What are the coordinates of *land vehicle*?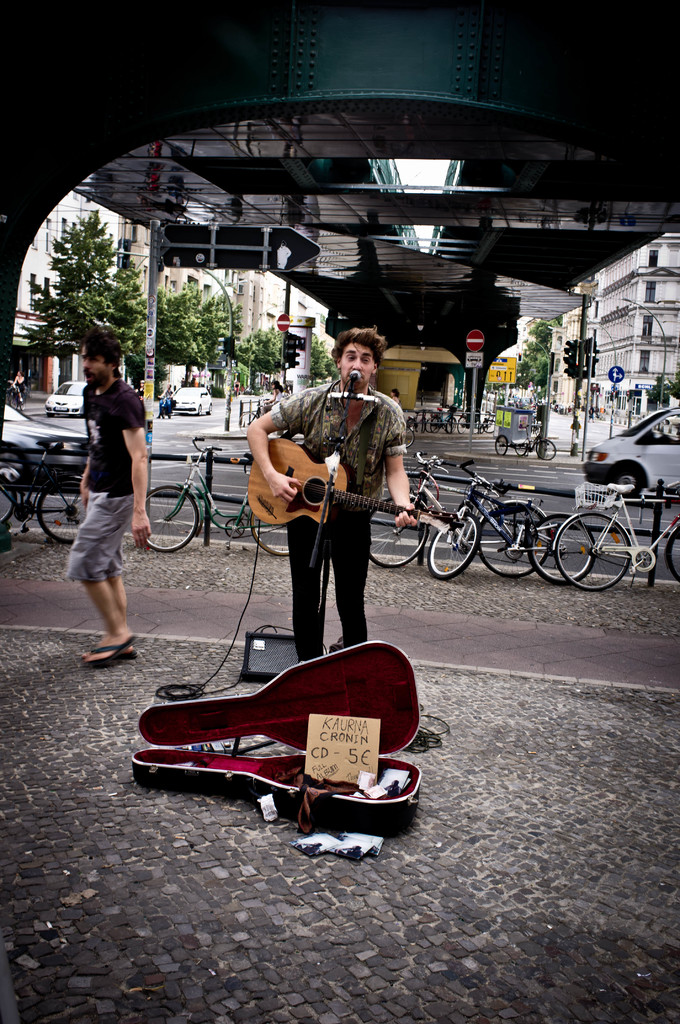
<bbox>432, 402, 457, 431</bbox>.
